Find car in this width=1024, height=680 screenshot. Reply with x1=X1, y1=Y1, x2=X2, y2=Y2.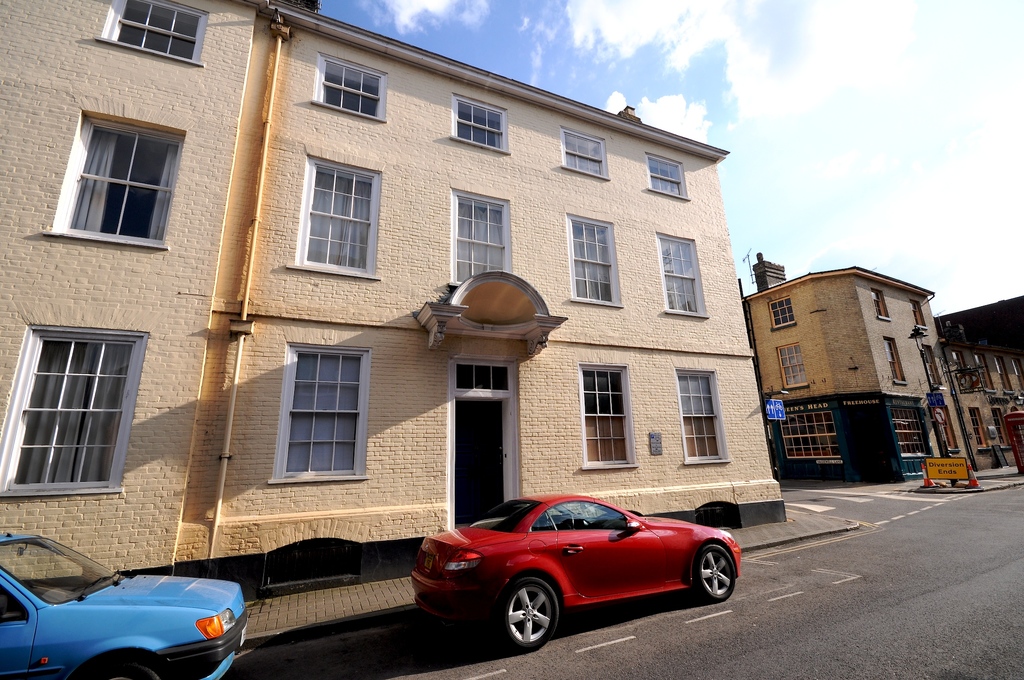
x1=412, y1=490, x2=744, y2=655.
